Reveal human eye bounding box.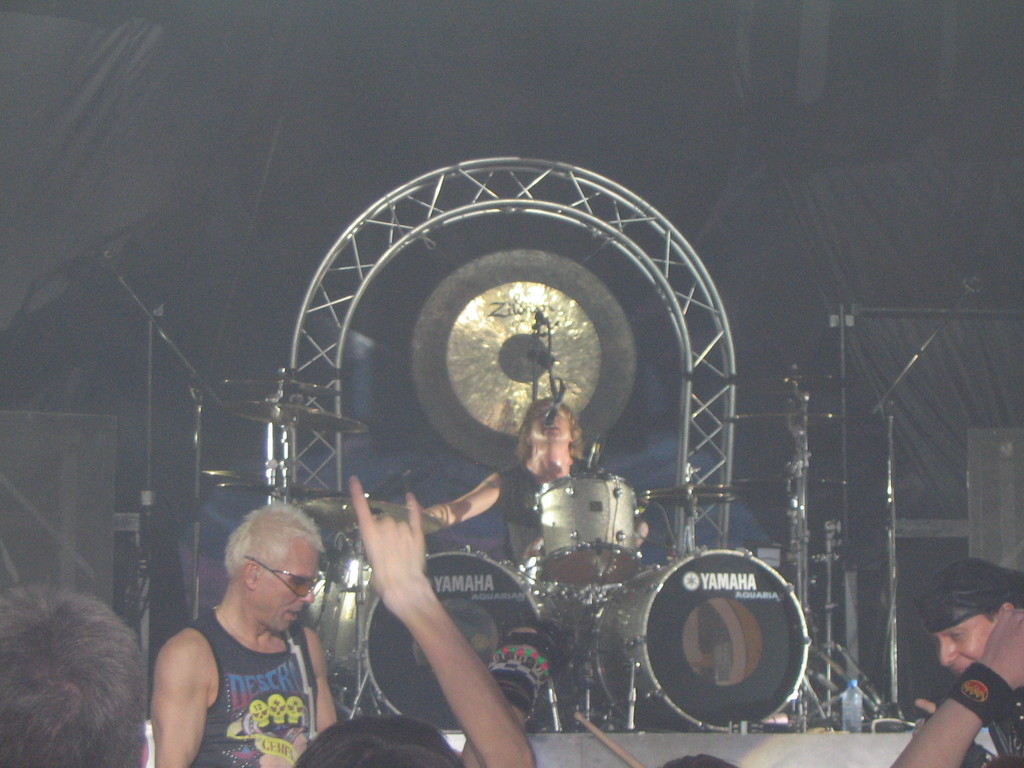
Revealed: bbox=[950, 631, 965, 641].
